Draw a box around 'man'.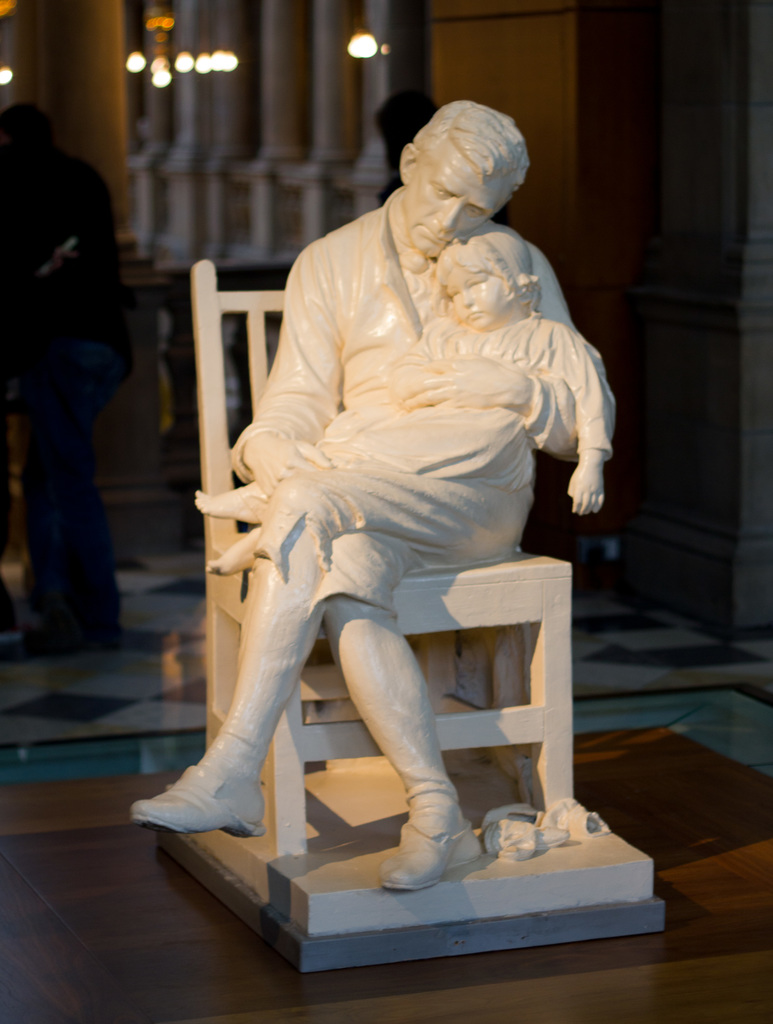
(0,104,125,646).
